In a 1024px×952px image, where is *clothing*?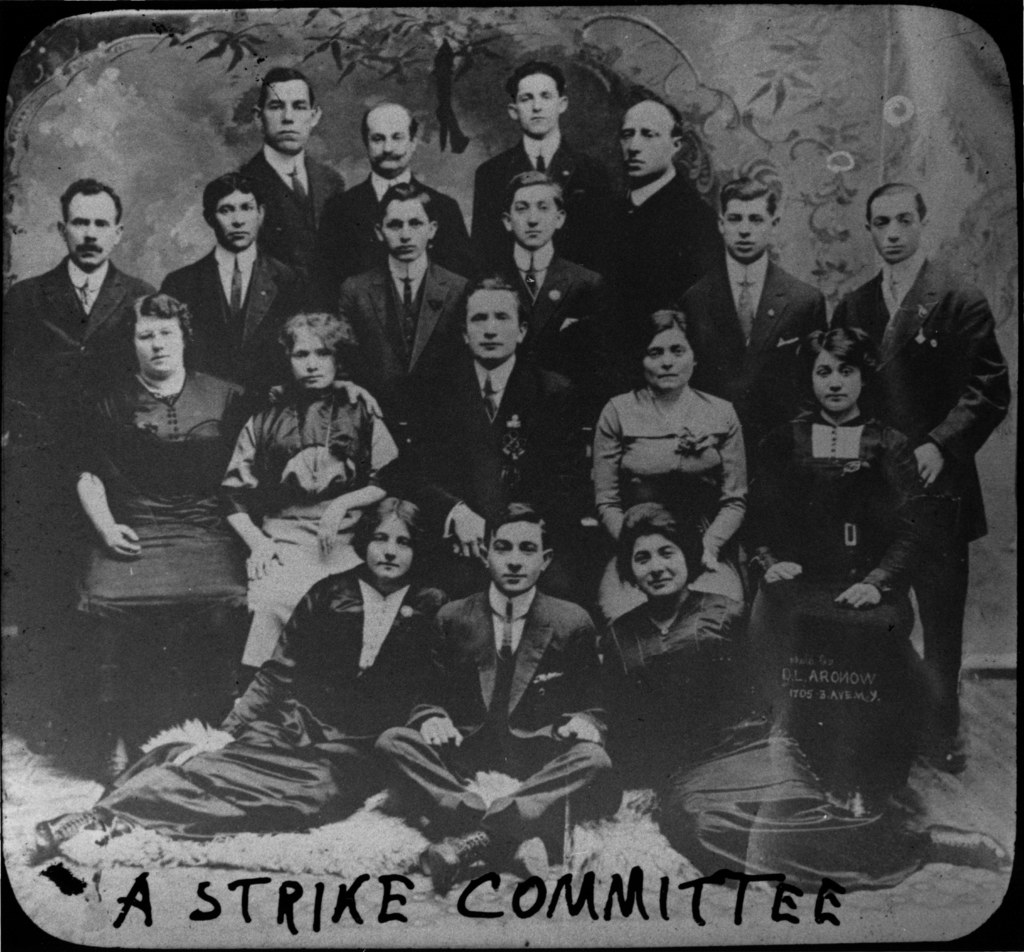
92, 561, 449, 834.
